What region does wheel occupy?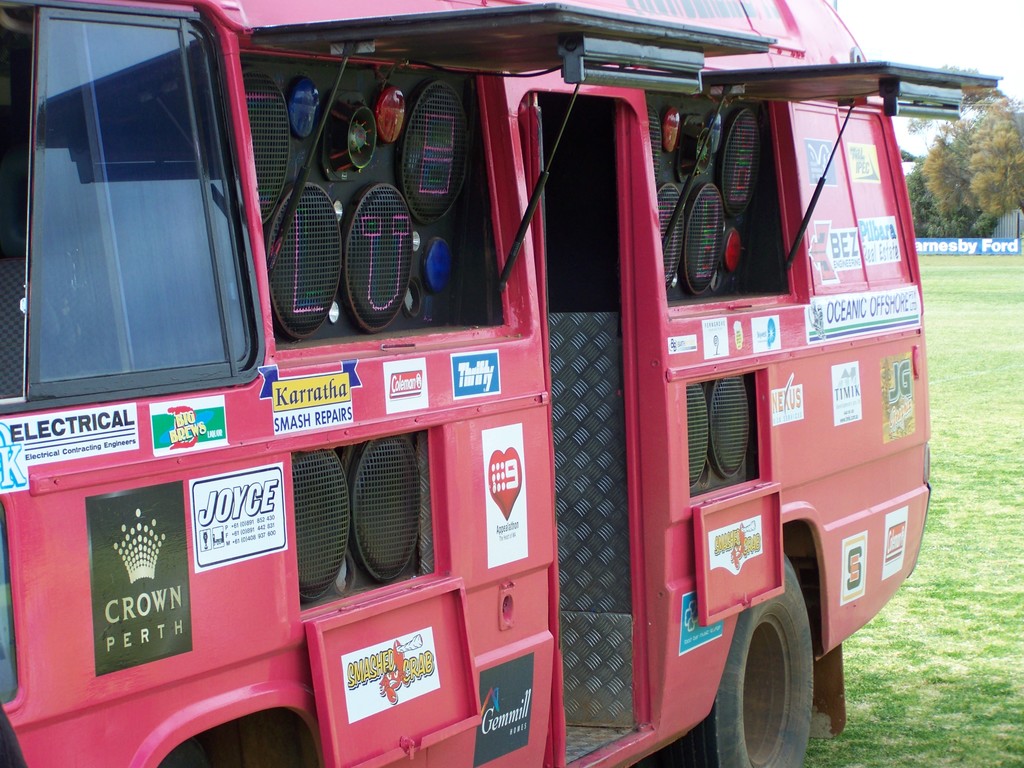
<box>630,548,815,767</box>.
